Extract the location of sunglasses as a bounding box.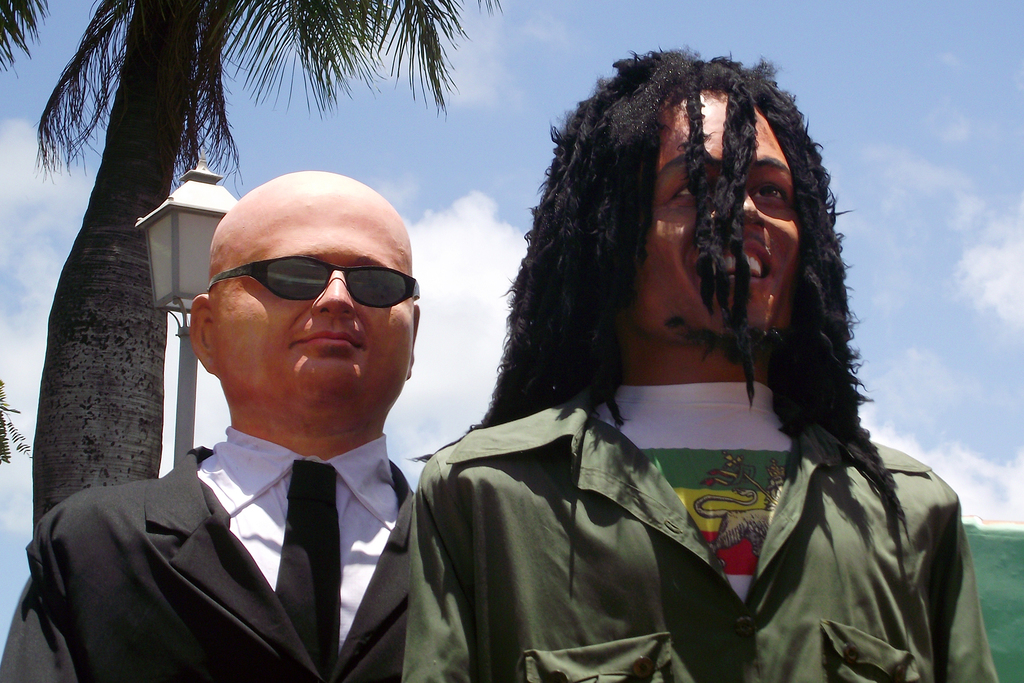
[204,252,422,309].
